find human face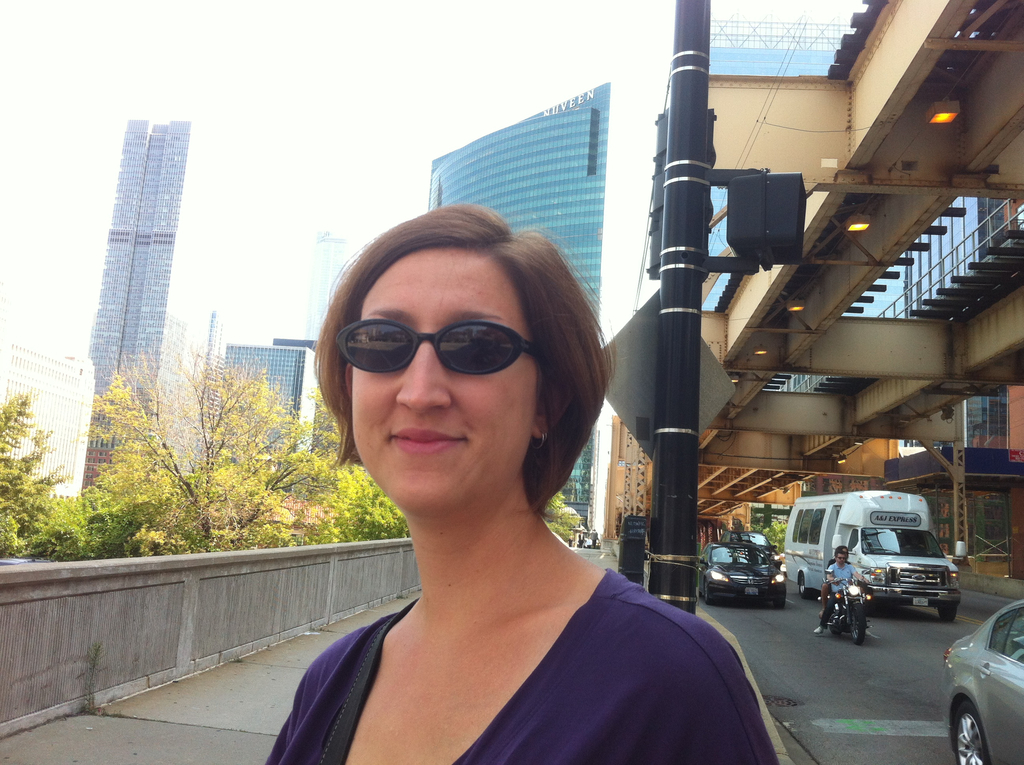
rect(349, 246, 534, 522)
